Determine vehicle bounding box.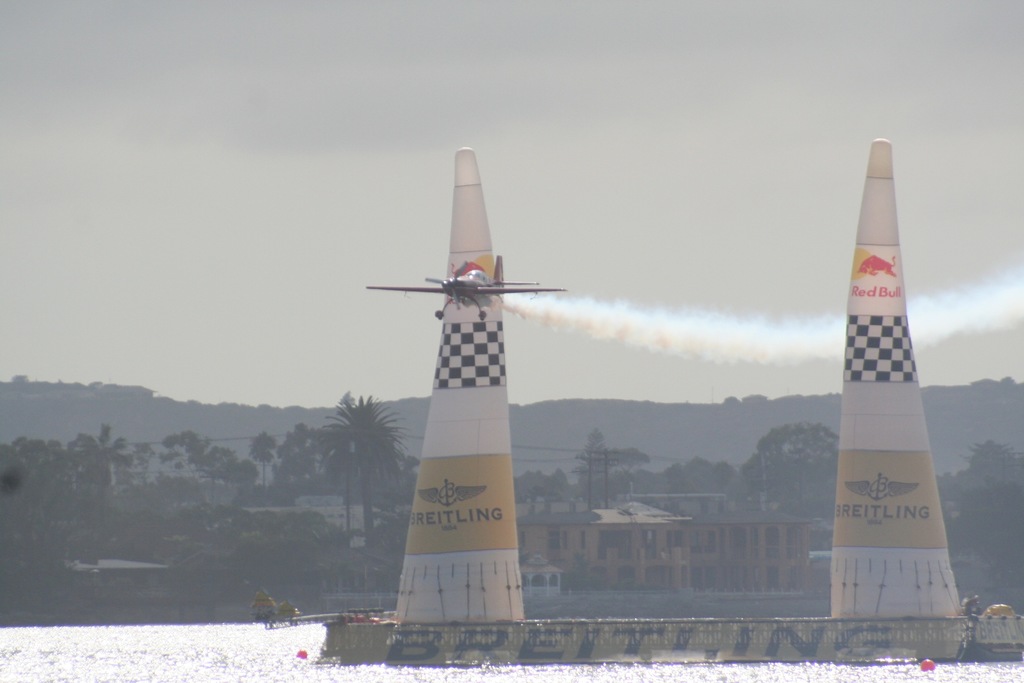
Determined: crop(365, 255, 563, 320).
